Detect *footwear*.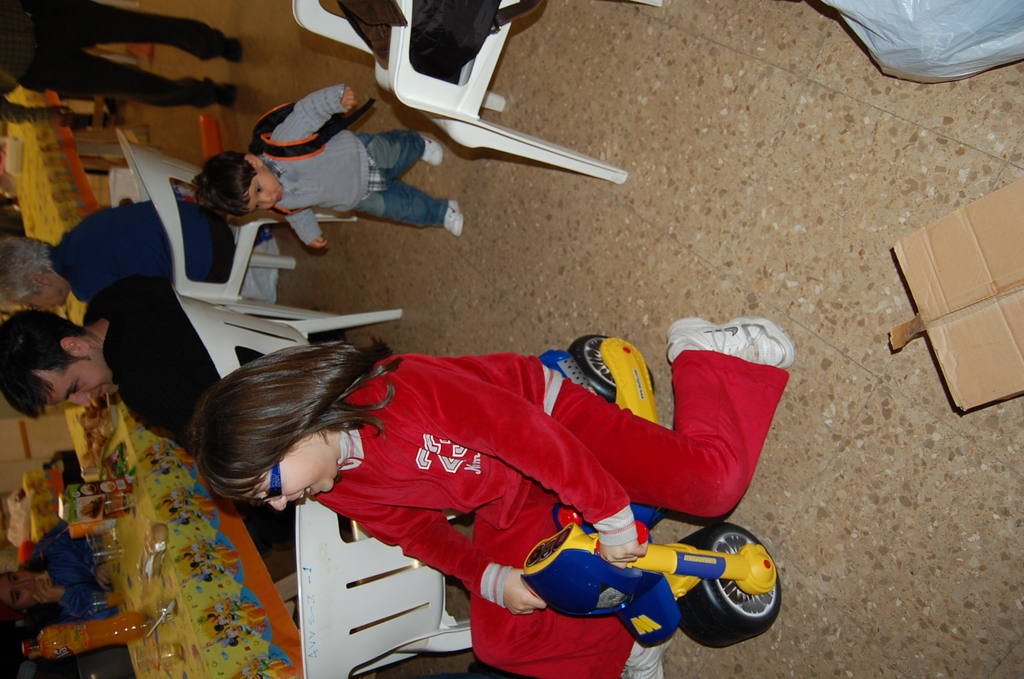
Detected at (left=621, top=634, right=664, bottom=678).
